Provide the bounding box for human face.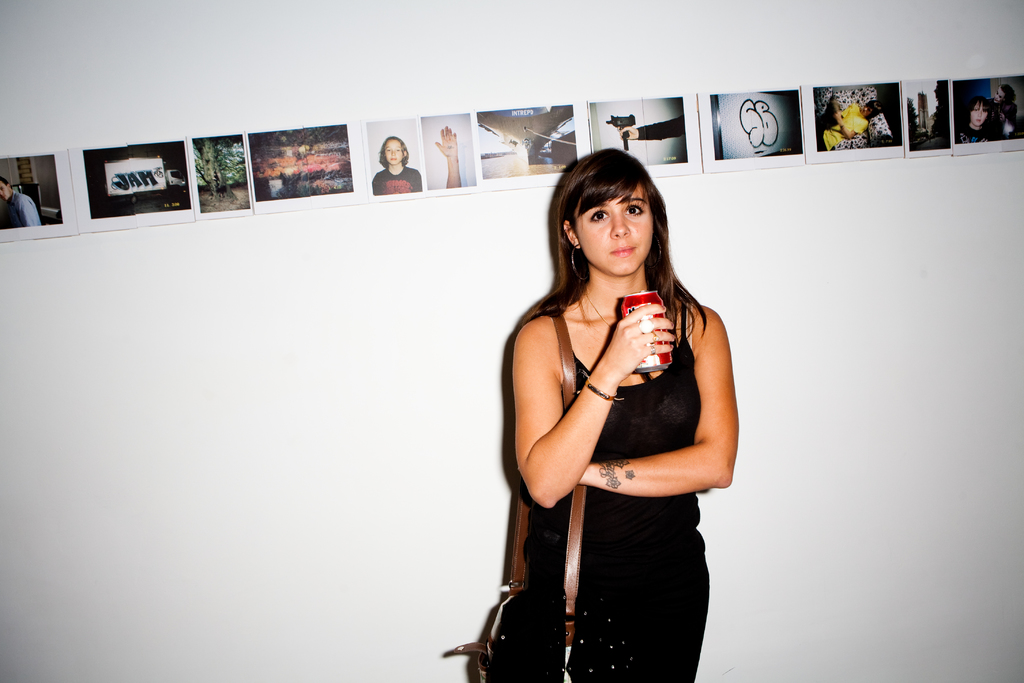
l=573, t=186, r=652, b=277.
